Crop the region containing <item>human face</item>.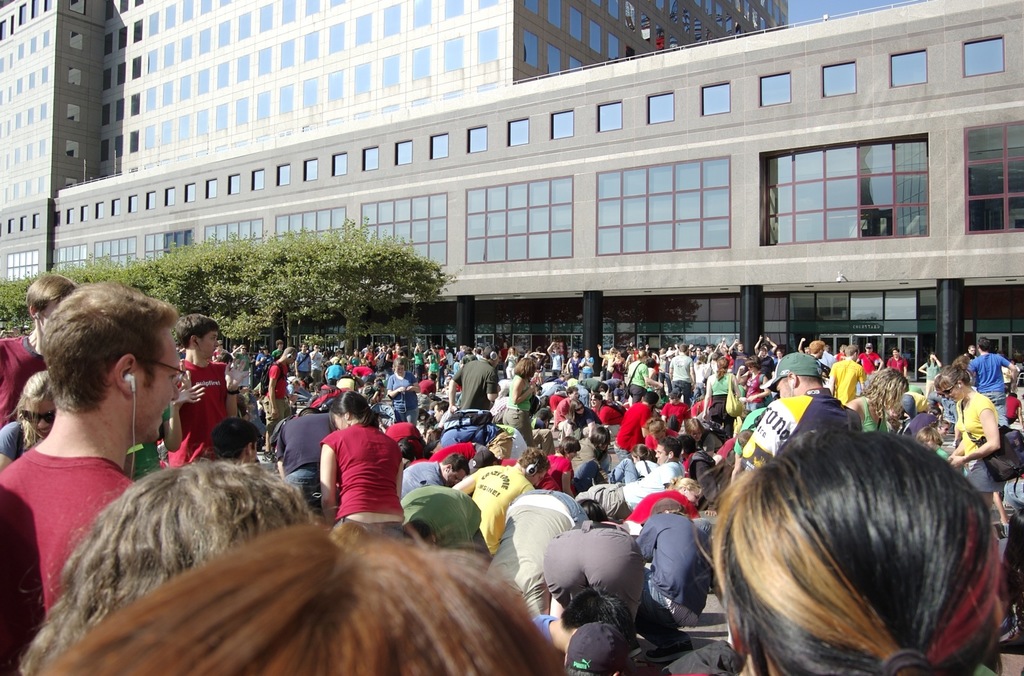
Crop region: (134,329,179,441).
